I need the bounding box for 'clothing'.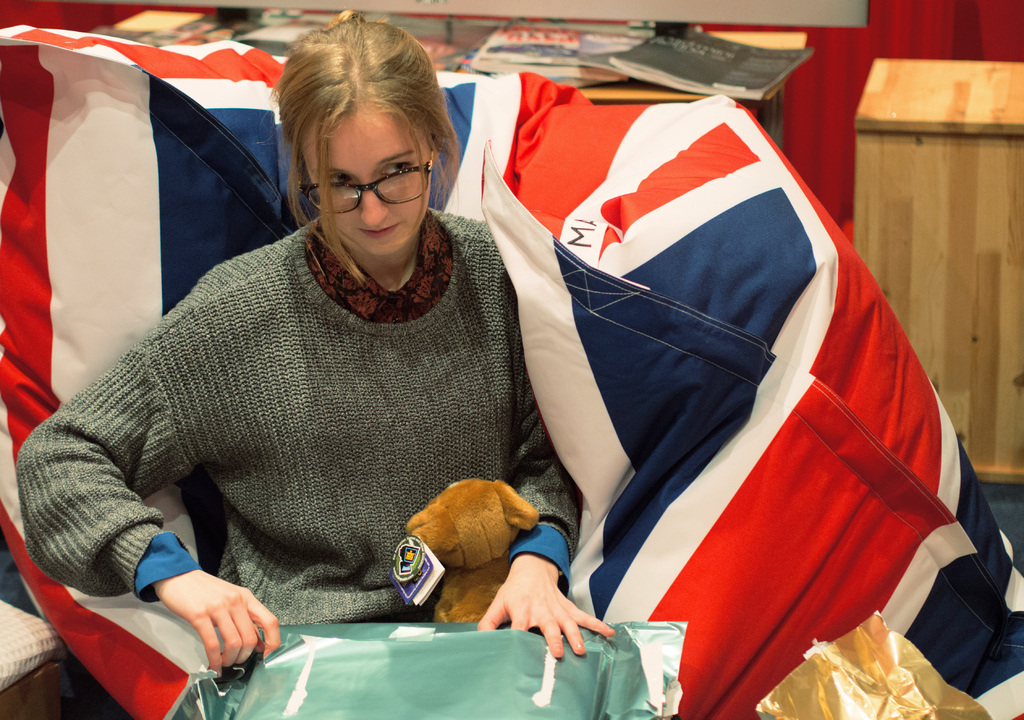
Here it is: region(33, 156, 605, 678).
